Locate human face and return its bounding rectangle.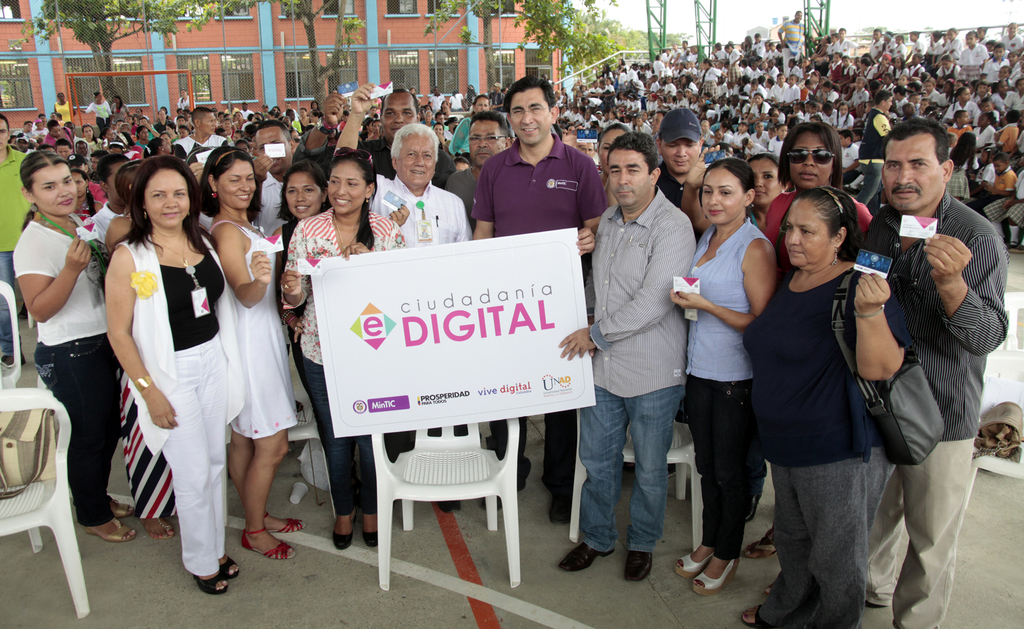
<bbox>53, 144, 70, 157</bbox>.
